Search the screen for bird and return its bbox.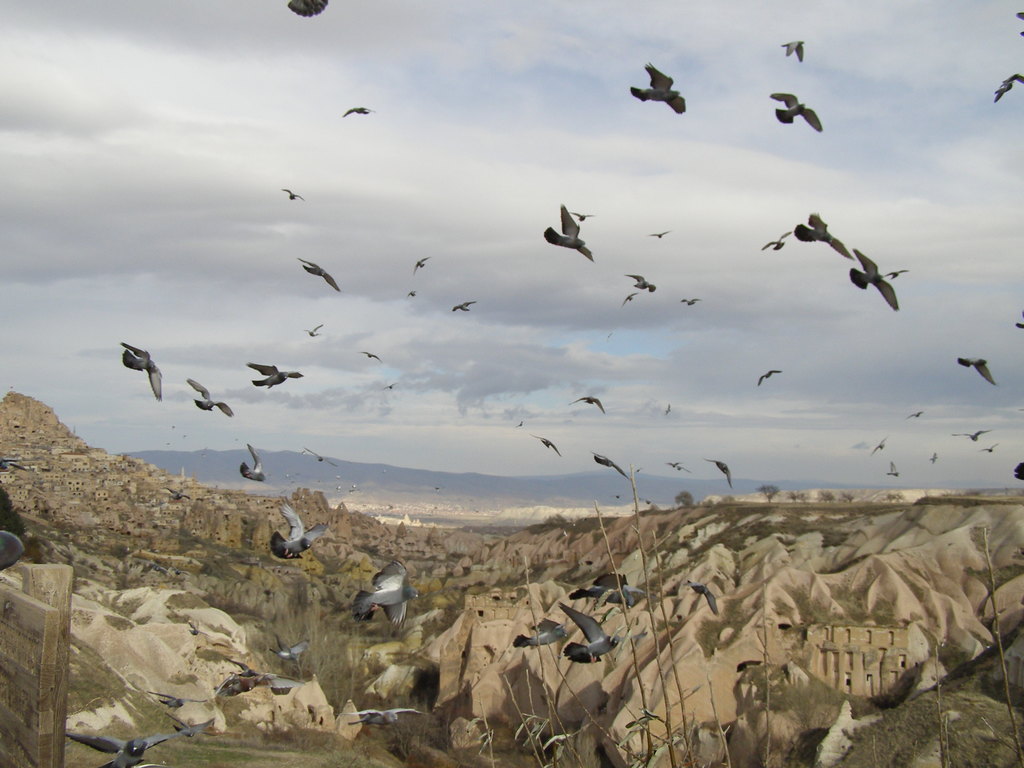
Found: box=[846, 248, 911, 308].
